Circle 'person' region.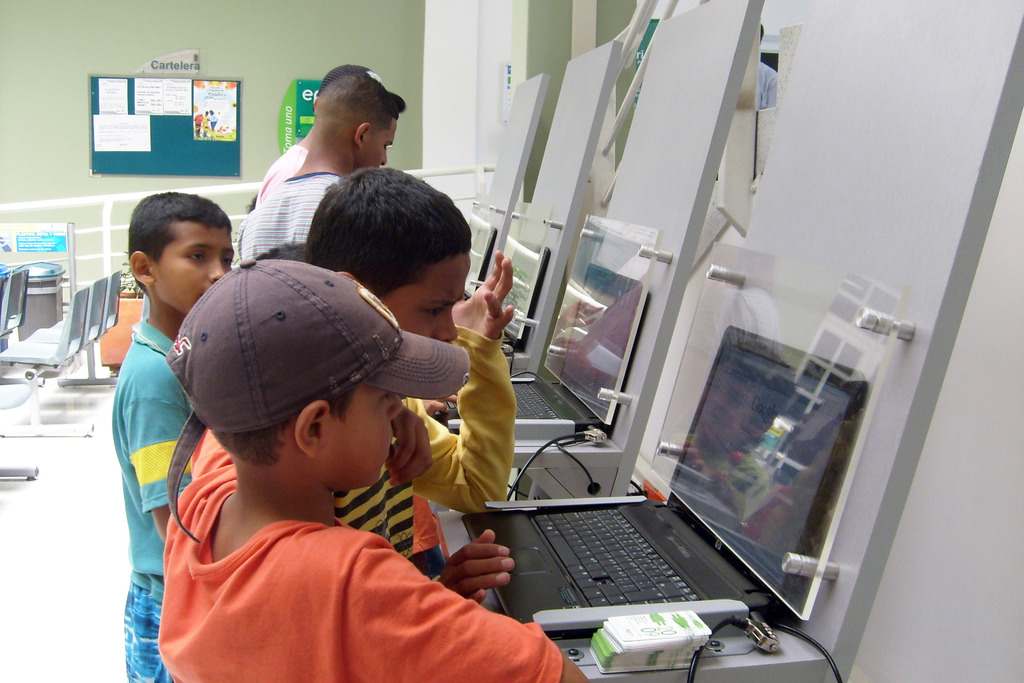
Region: x1=305, y1=164, x2=520, y2=607.
